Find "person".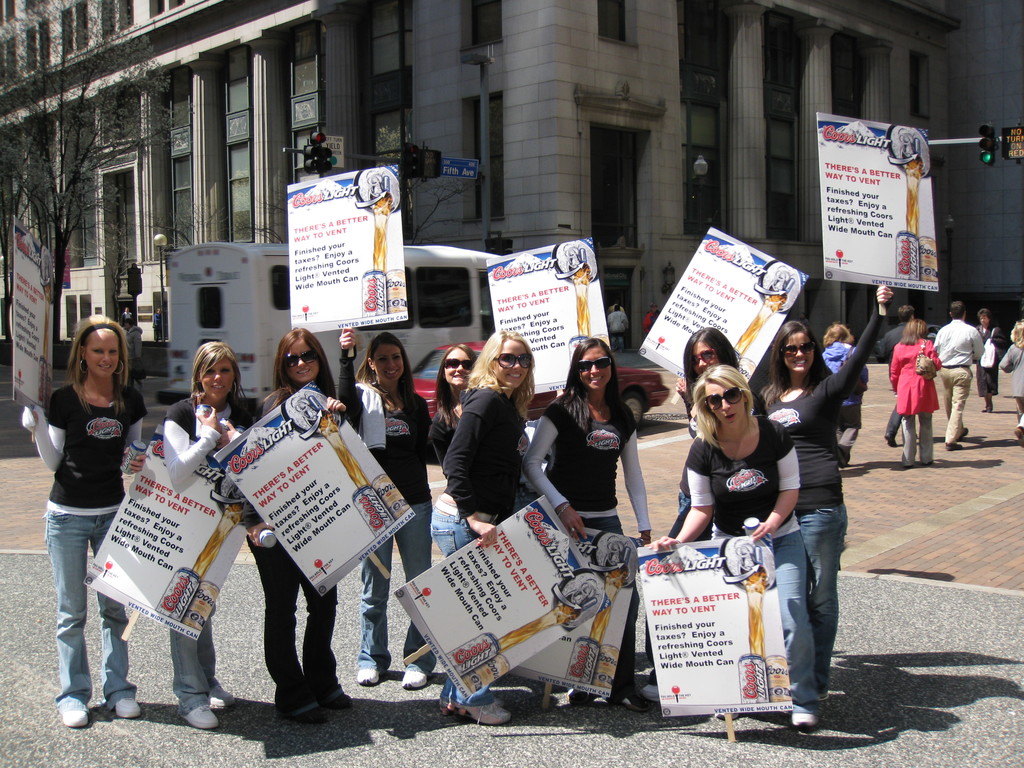
region(608, 300, 627, 319).
